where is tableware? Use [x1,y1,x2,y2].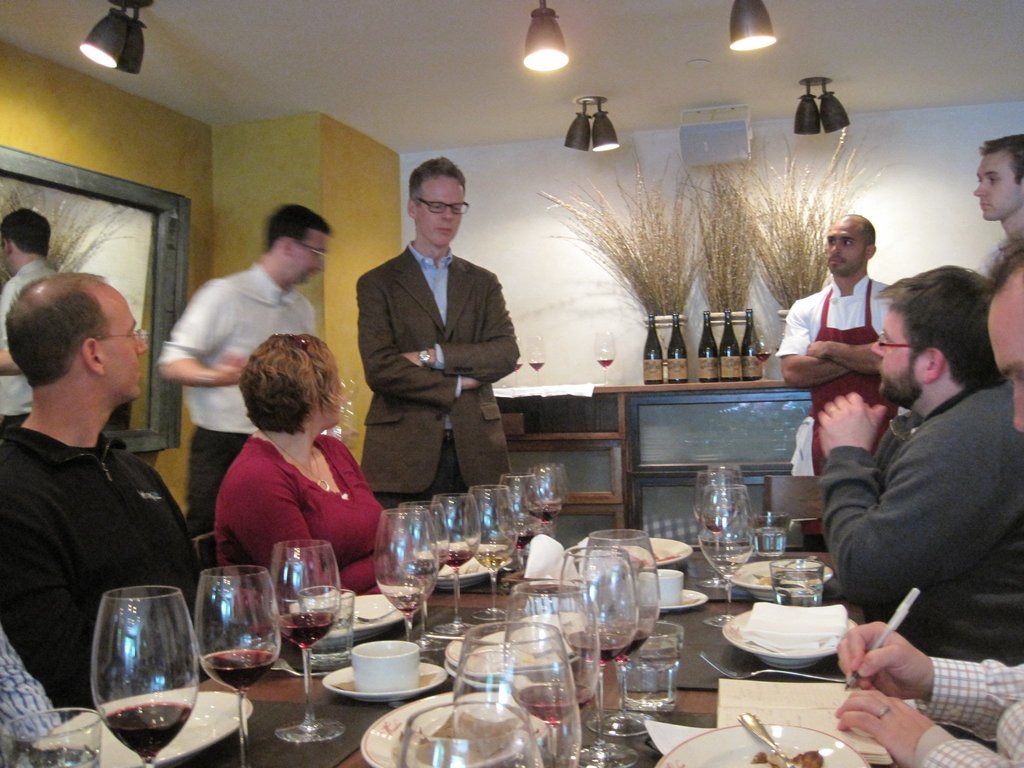
[506,569,600,753].
